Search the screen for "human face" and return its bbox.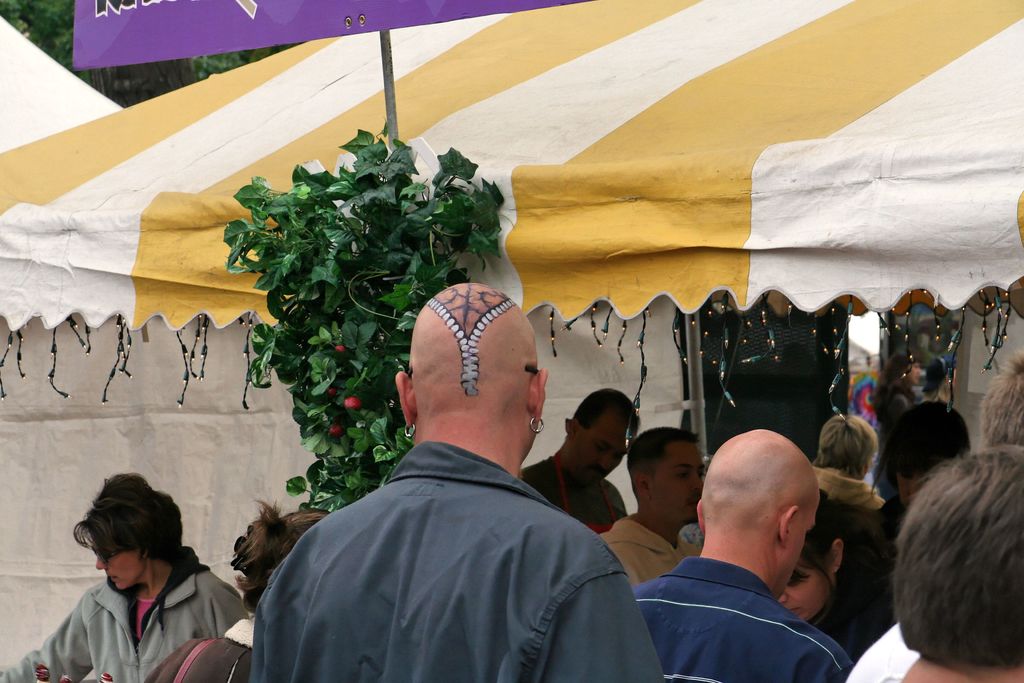
Found: box=[655, 448, 705, 532].
